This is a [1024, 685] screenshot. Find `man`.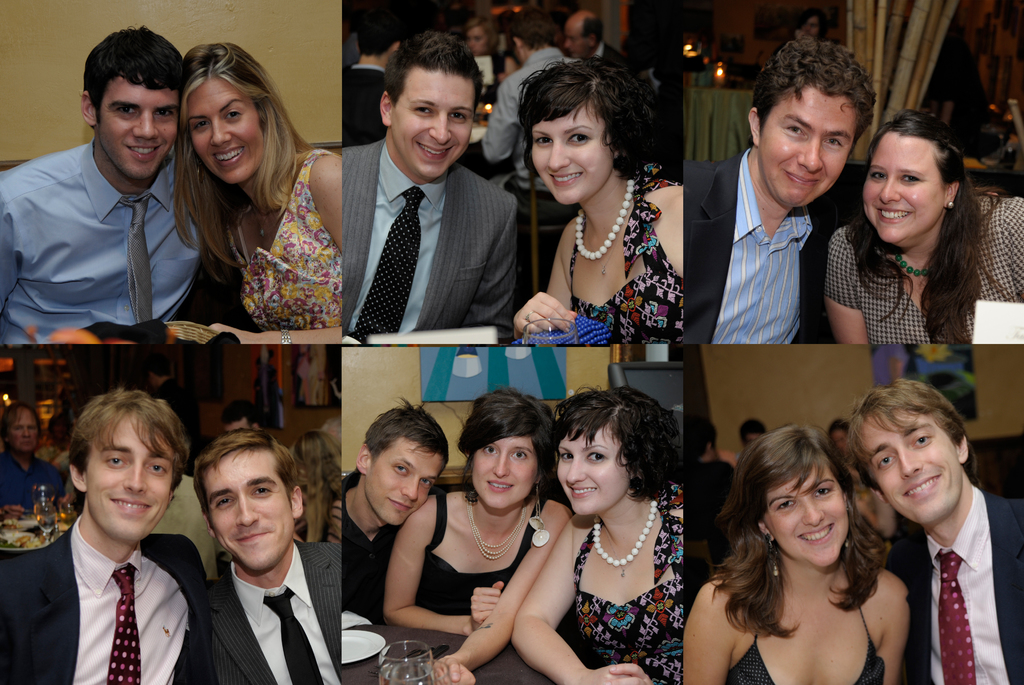
Bounding box: [left=844, top=372, right=1023, bottom=684].
